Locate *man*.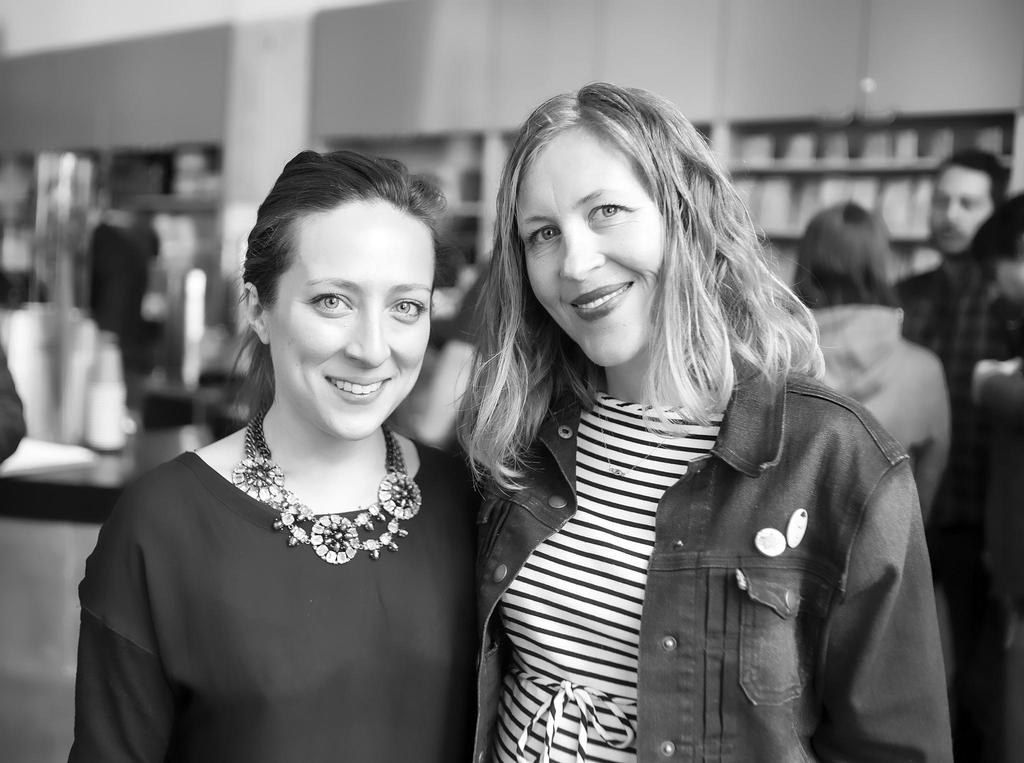
Bounding box: detection(916, 133, 1020, 406).
